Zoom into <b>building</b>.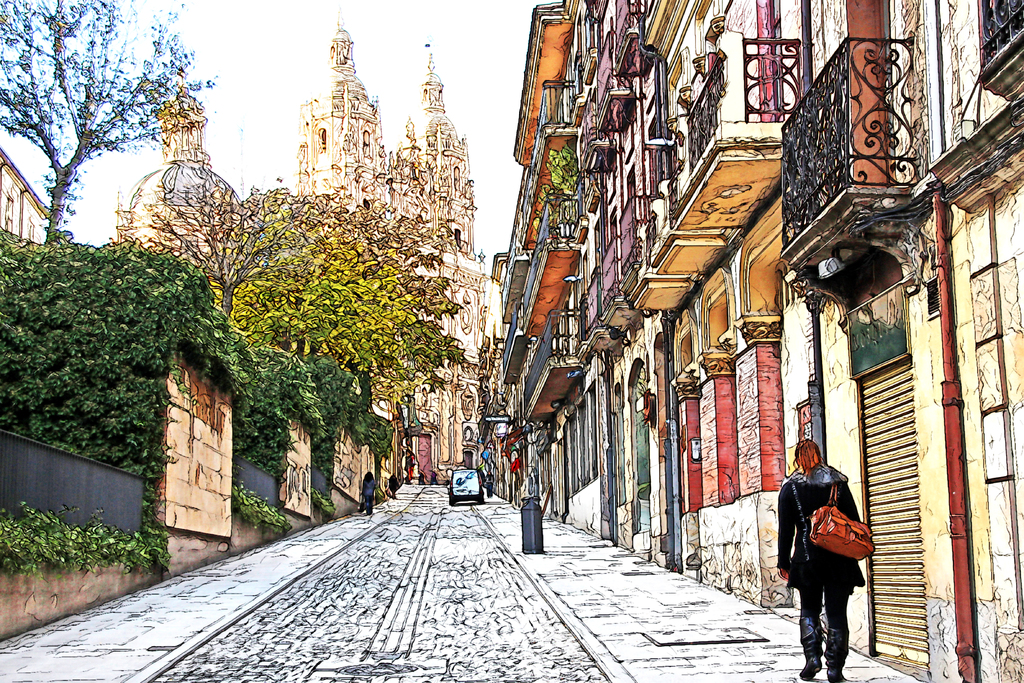
Zoom target: 298,16,486,481.
